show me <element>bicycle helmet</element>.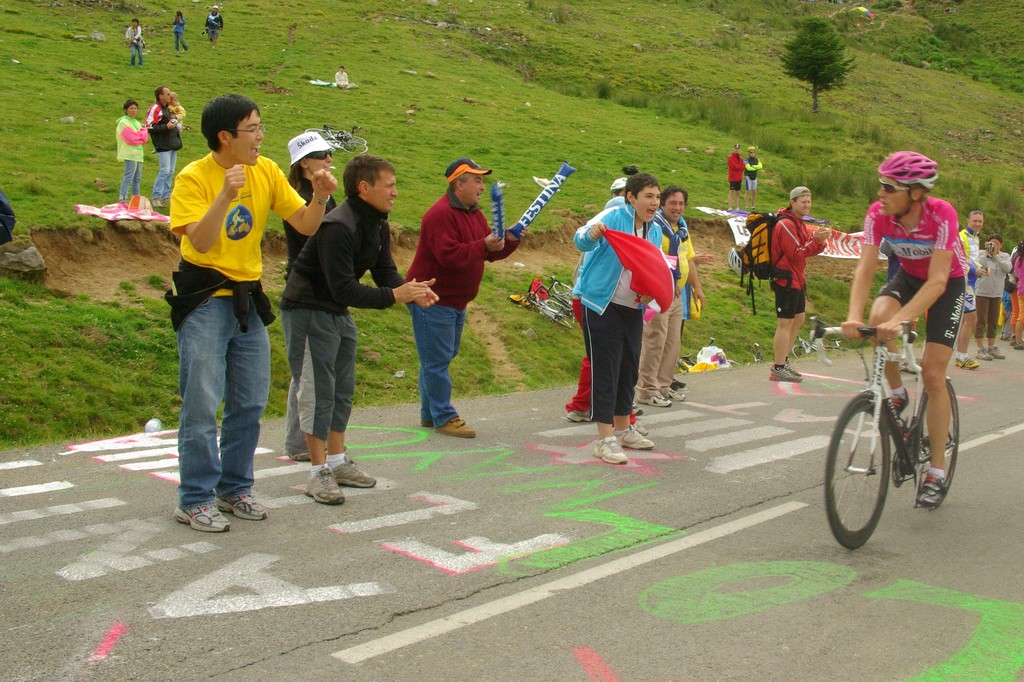
<element>bicycle helmet</element> is here: bbox=(879, 148, 936, 189).
